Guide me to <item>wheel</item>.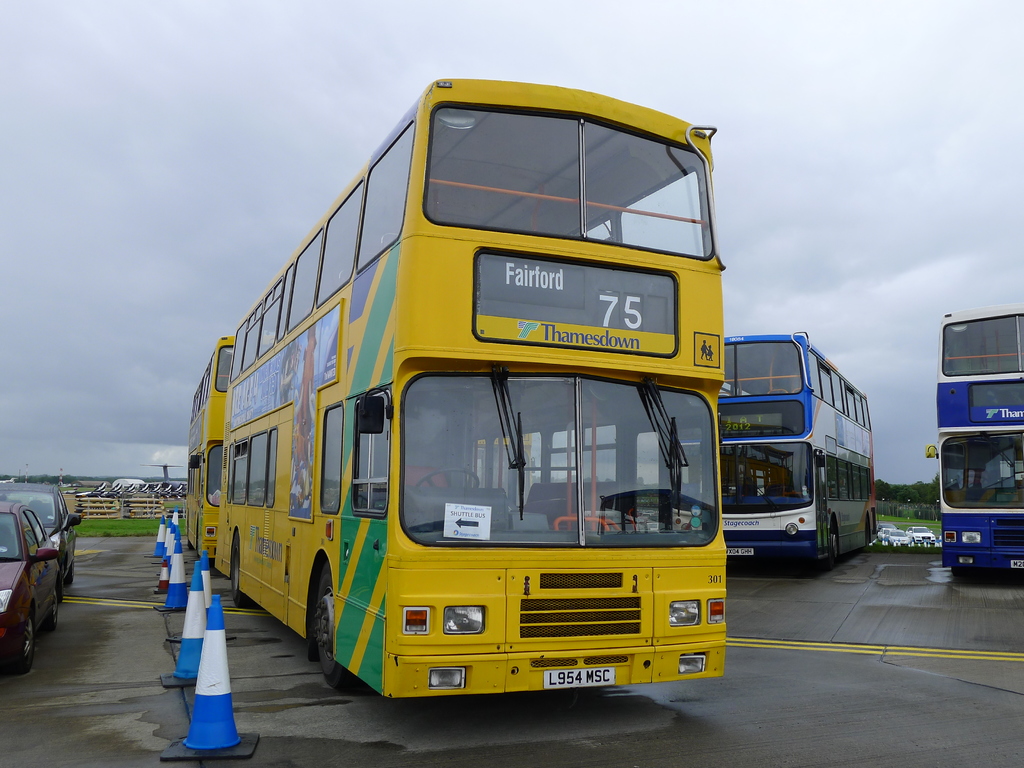
Guidance: [416,470,481,486].
